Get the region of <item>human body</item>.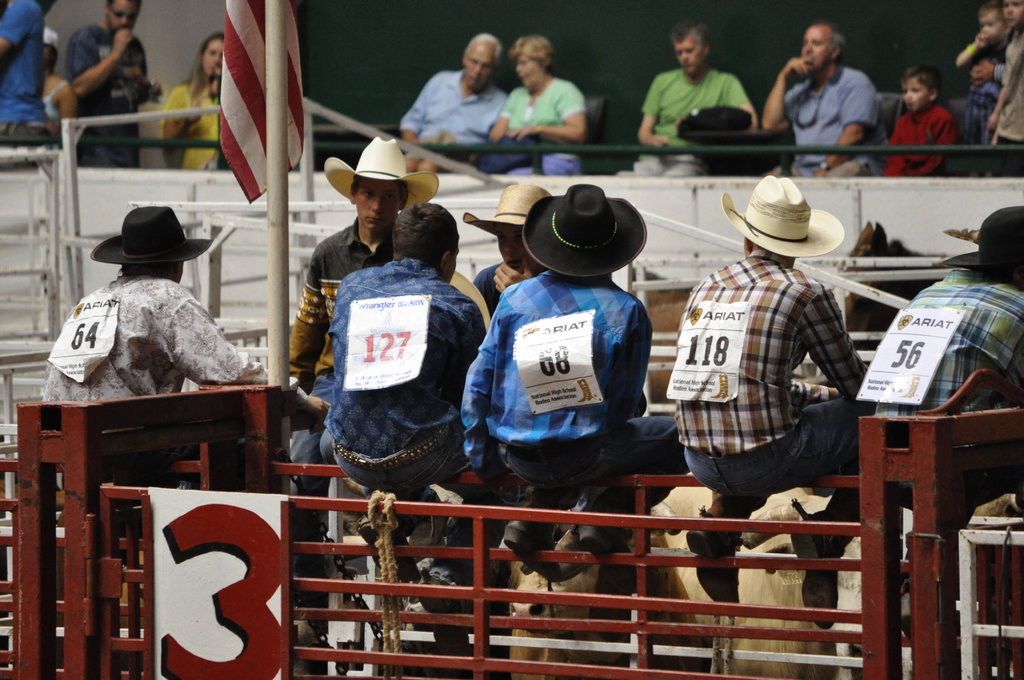
rect(459, 274, 684, 590).
